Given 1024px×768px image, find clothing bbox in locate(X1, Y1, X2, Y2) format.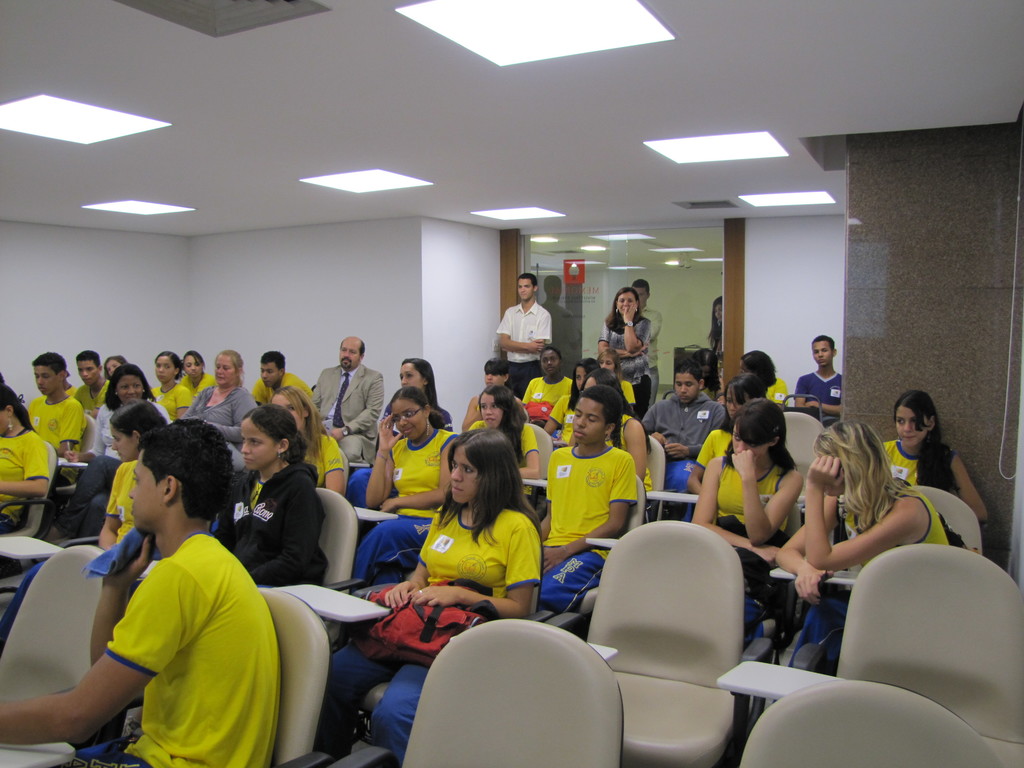
locate(89, 498, 298, 758).
